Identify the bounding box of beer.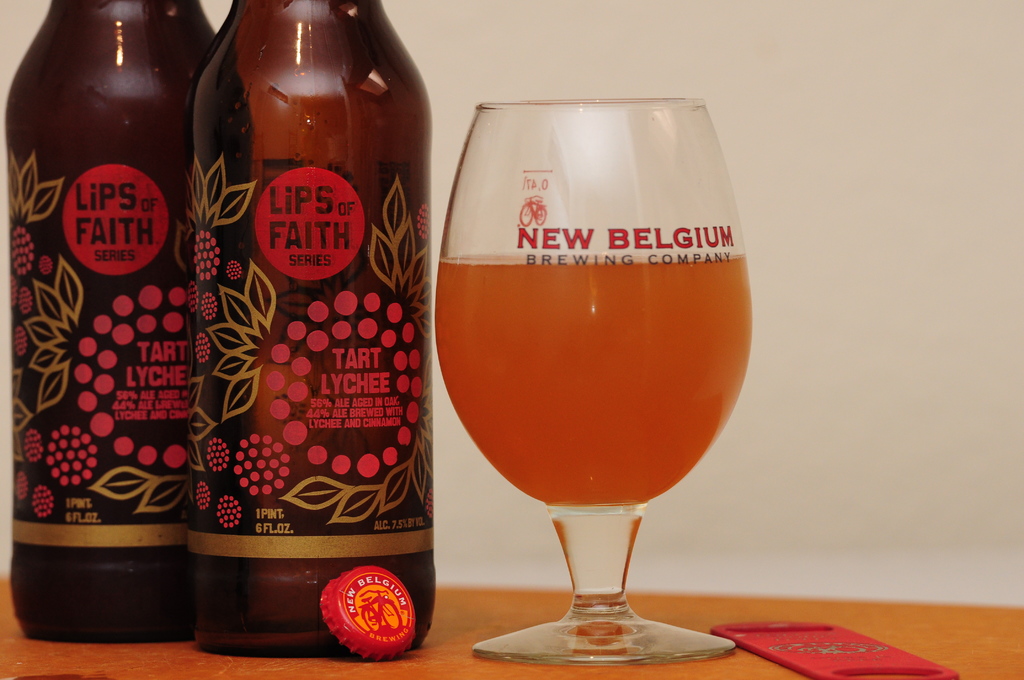
x1=436, y1=89, x2=767, y2=679.
